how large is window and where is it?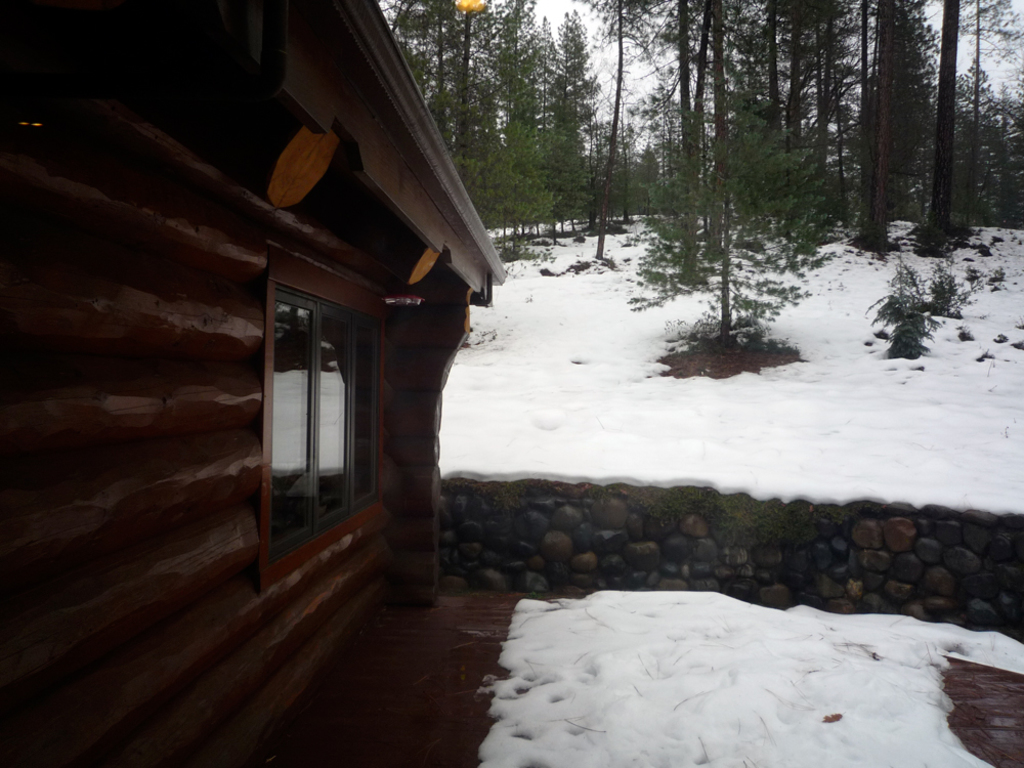
Bounding box: select_region(262, 266, 372, 568).
